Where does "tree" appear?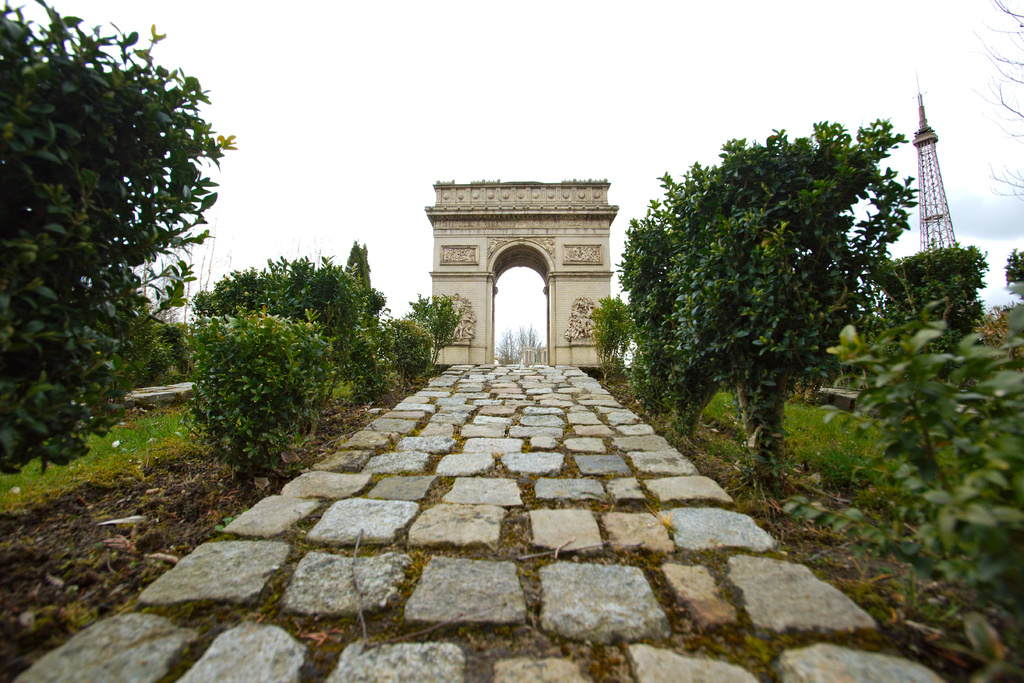
Appears at l=1004, t=248, r=1023, b=279.
